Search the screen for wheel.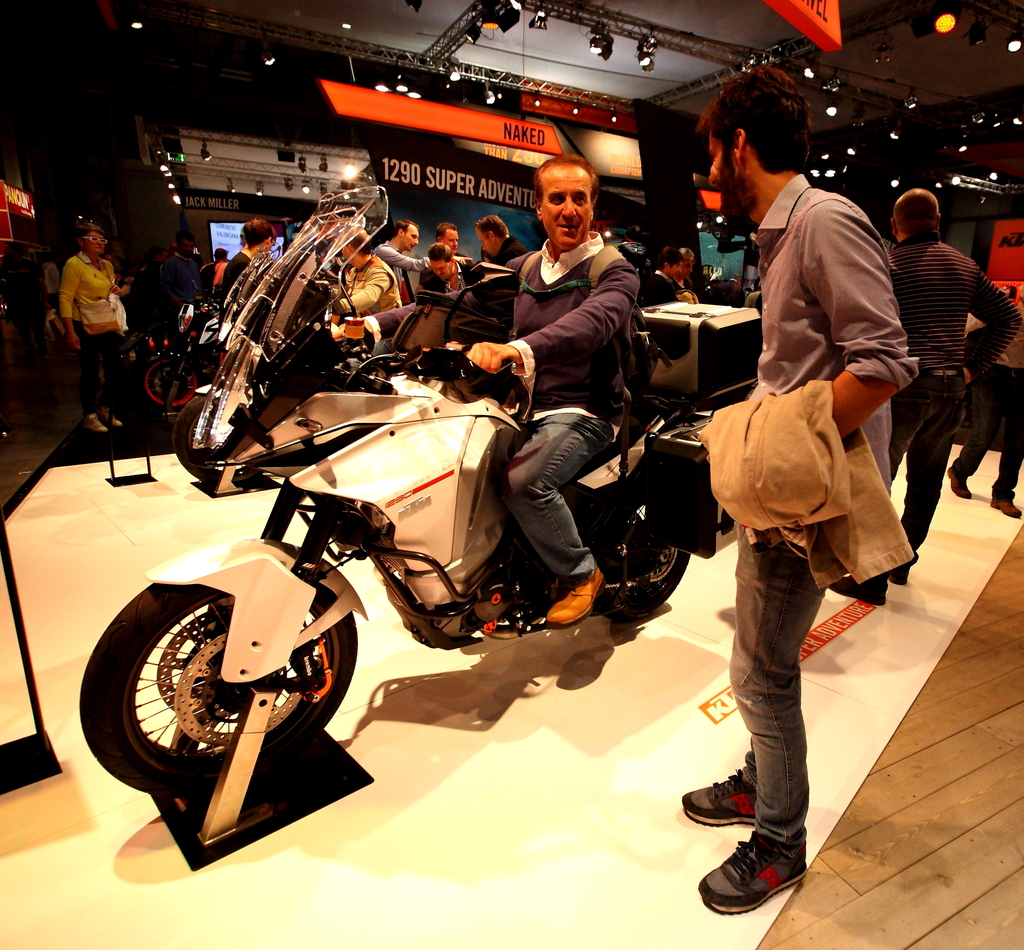
Found at left=141, top=351, right=200, bottom=407.
